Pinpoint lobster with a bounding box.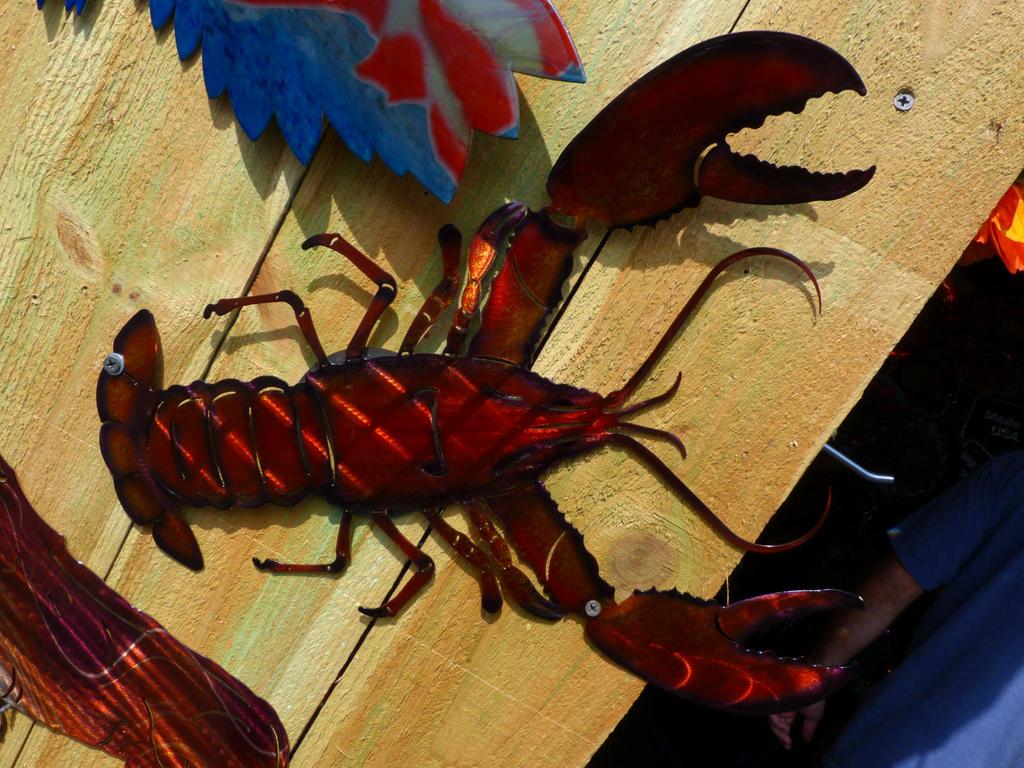
(left=93, top=22, right=880, bottom=718).
